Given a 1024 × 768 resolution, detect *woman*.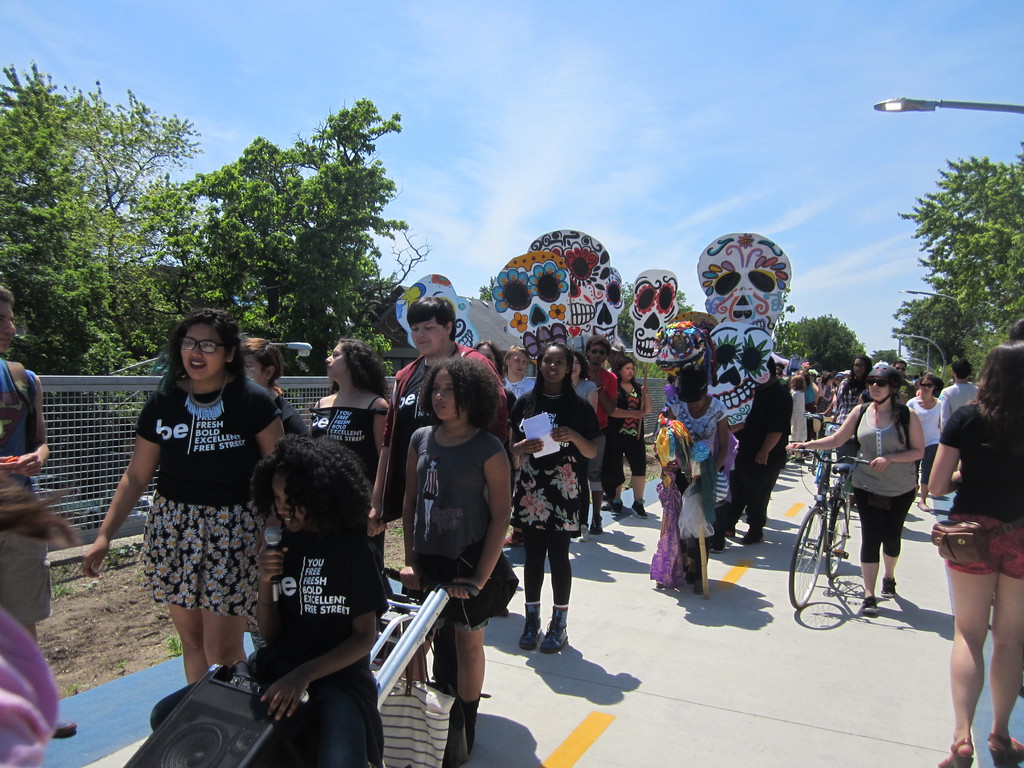
[926,332,1023,761].
